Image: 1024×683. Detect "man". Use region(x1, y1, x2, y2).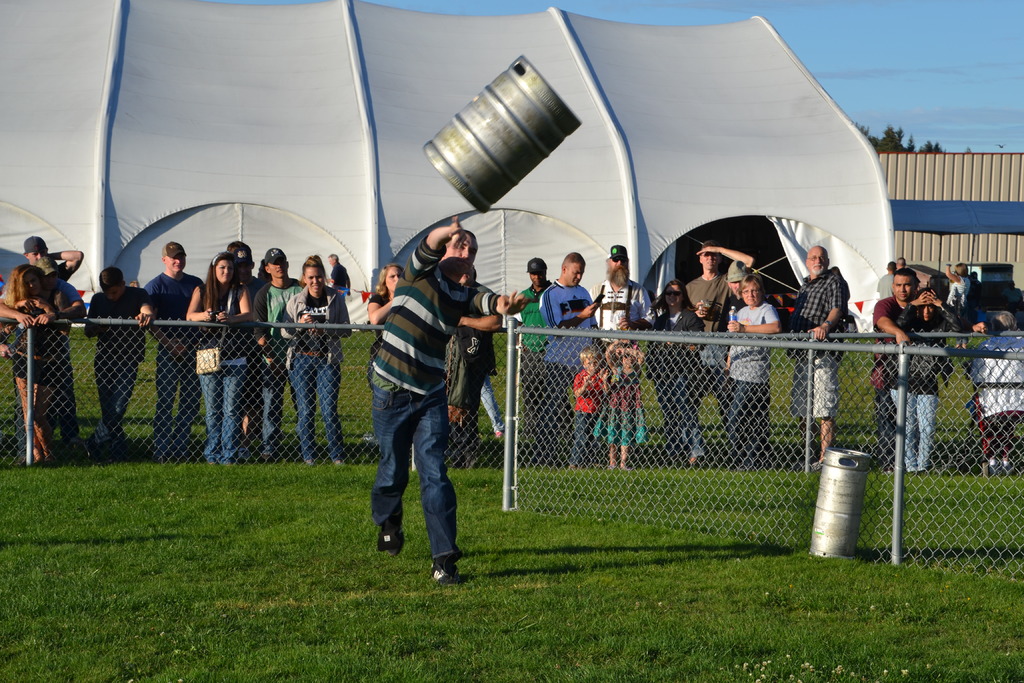
region(515, 260, 554, 453).
